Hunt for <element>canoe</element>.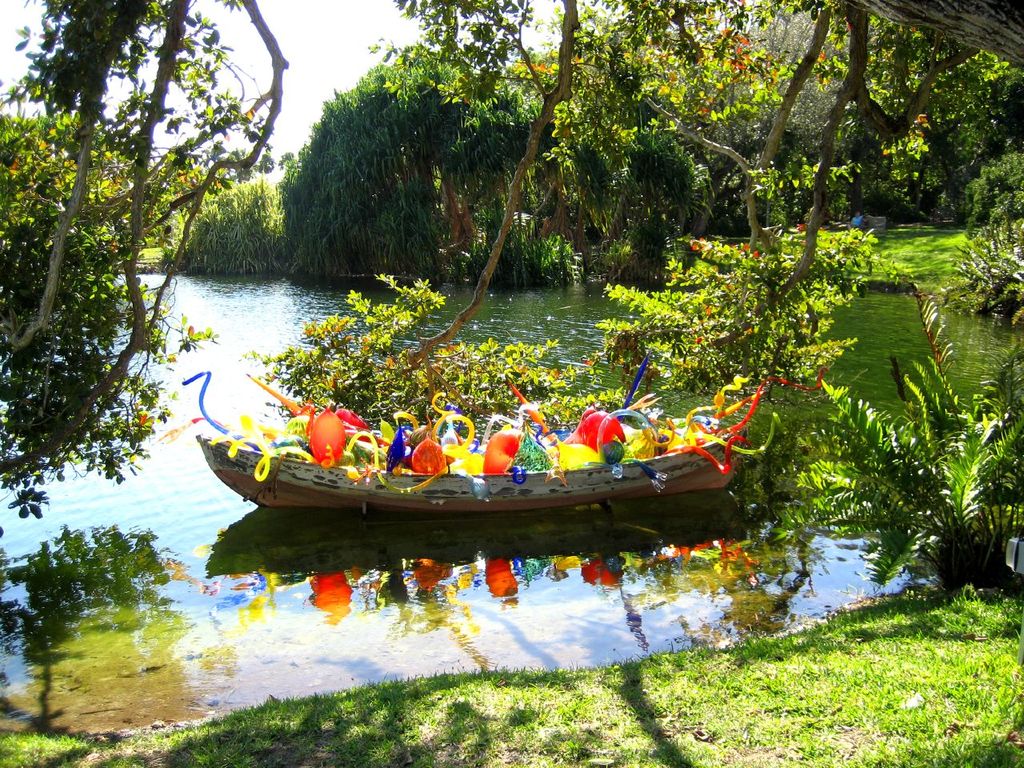
Hunted down at crop(158, 394, 758, 540).
